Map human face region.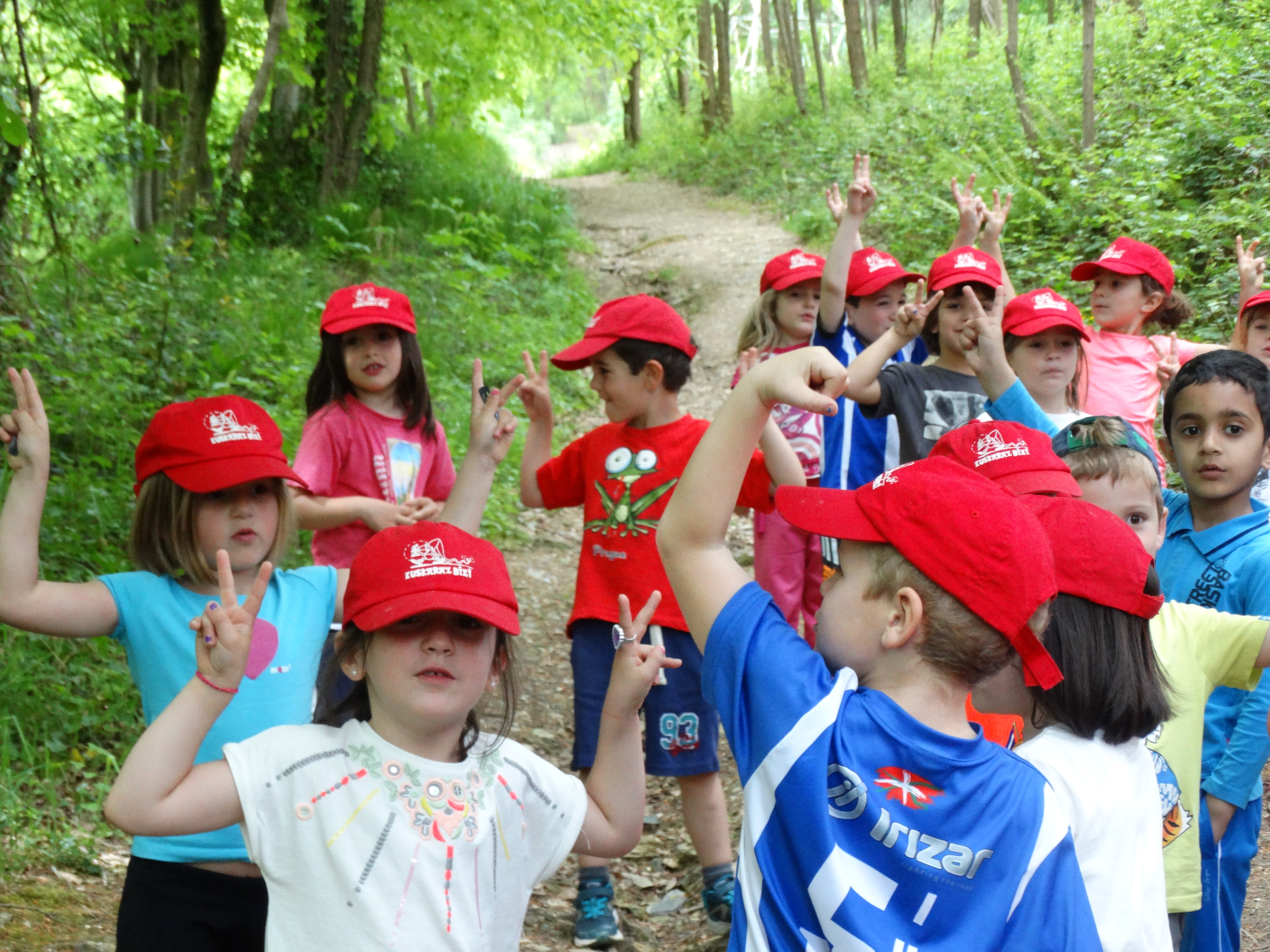
Mapped to (x1=285, y1=95, x2=310, y2=120).
